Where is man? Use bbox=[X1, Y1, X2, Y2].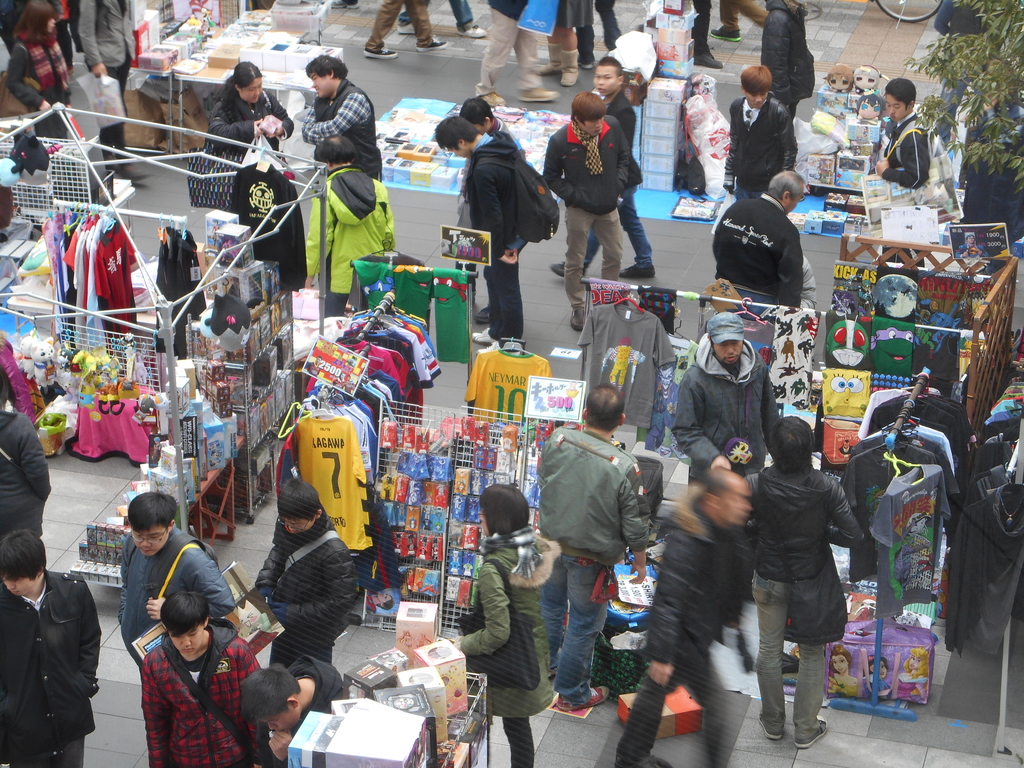
bbox=[297, 51, 386, 188].
